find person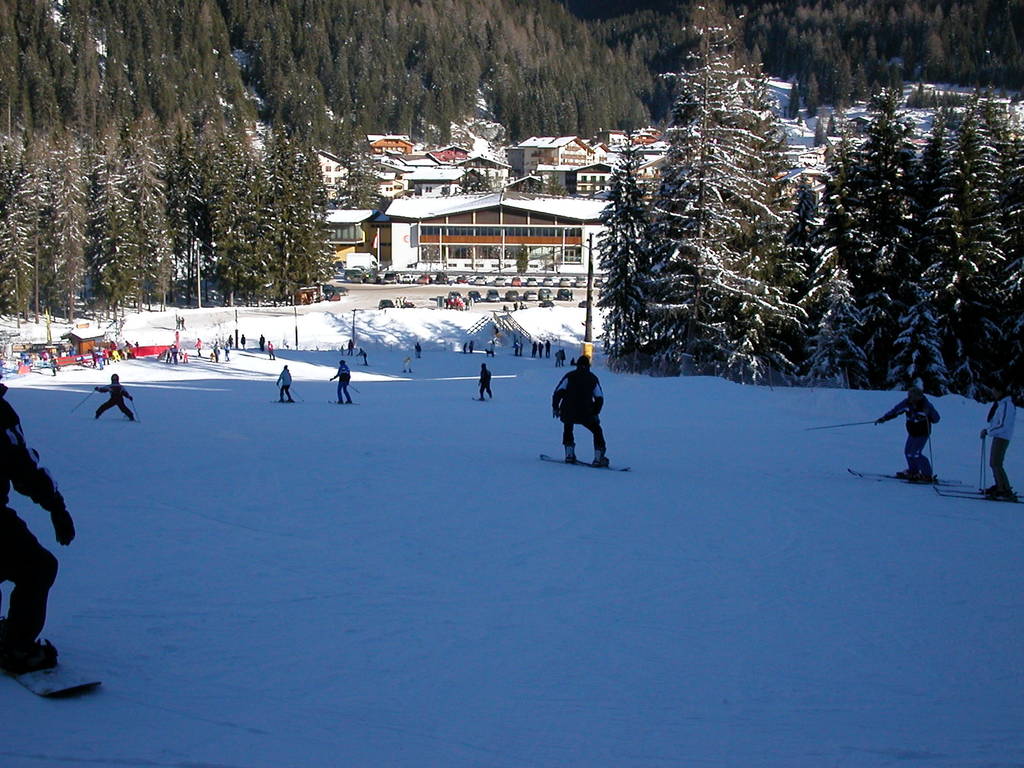
detection(266, 339, 275, 359)
